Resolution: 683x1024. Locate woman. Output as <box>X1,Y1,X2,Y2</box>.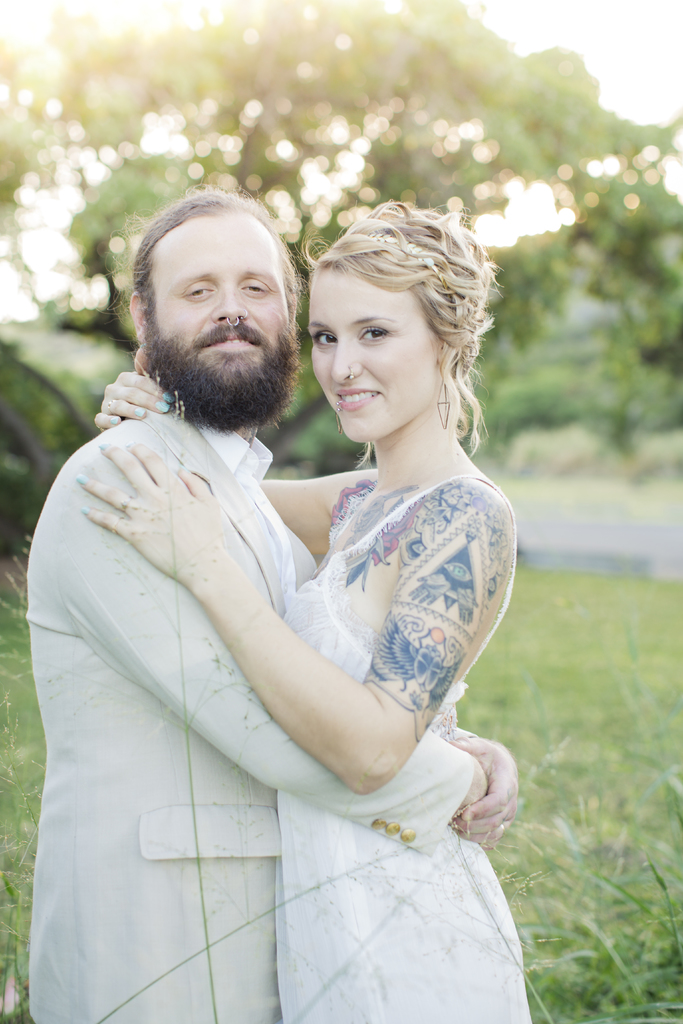
<box>98,196,547,1012</box>.
